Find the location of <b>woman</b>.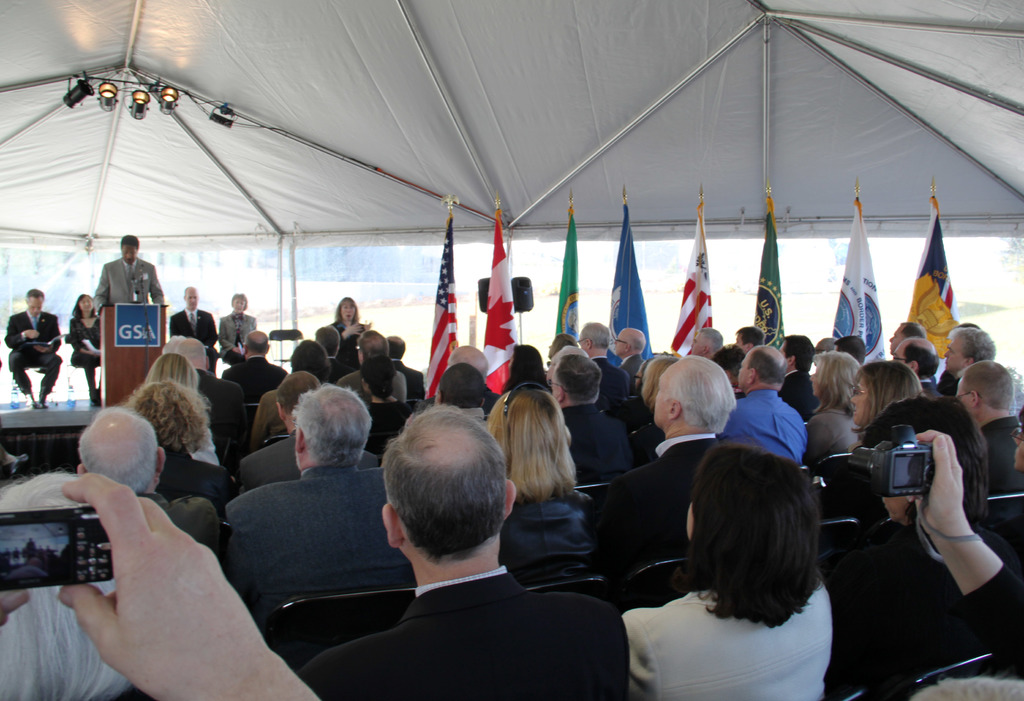
Location: (x1=67, y1=301, x2=100, y2=390).
